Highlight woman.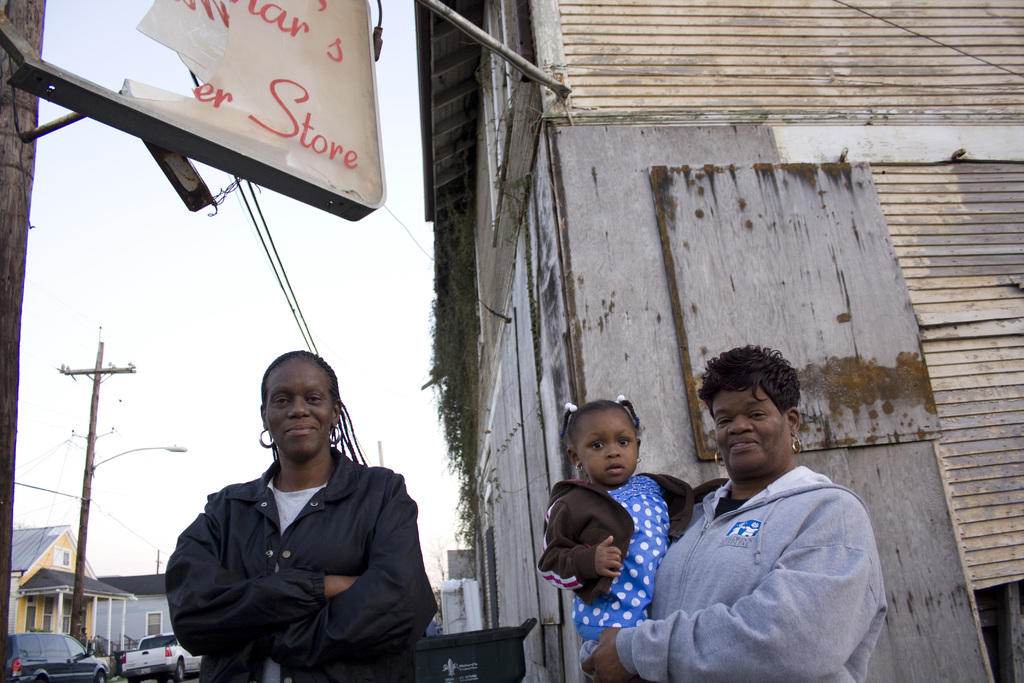
Highlighted region: (left=580, top=342, right=888, bottom=682).
